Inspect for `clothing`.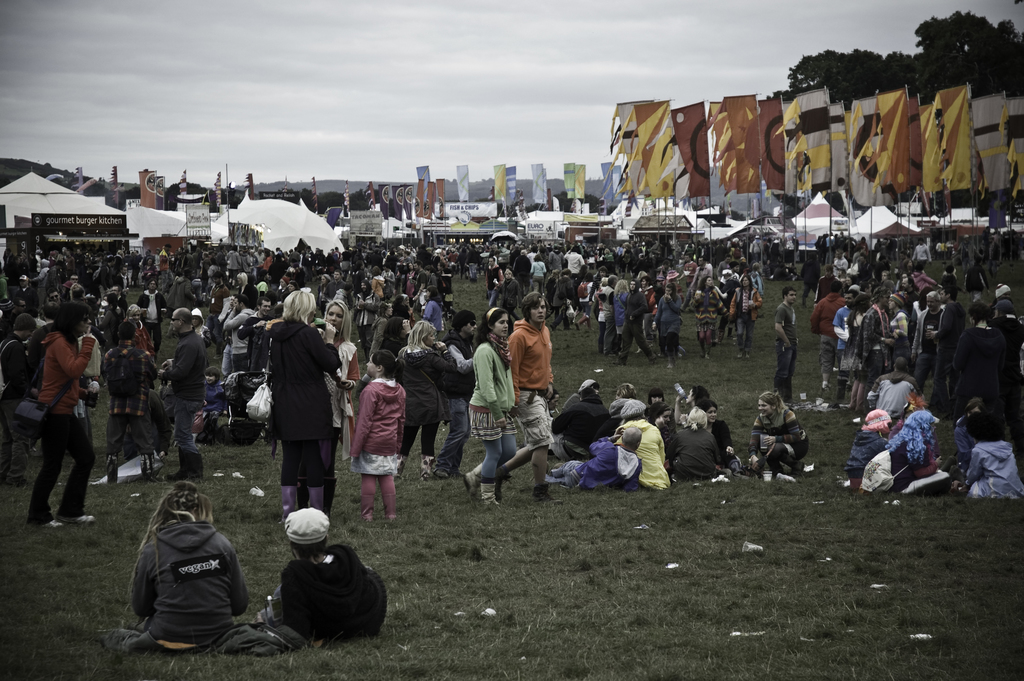
Inspection: x1=262 y1=316 x2=341 y2=516.
